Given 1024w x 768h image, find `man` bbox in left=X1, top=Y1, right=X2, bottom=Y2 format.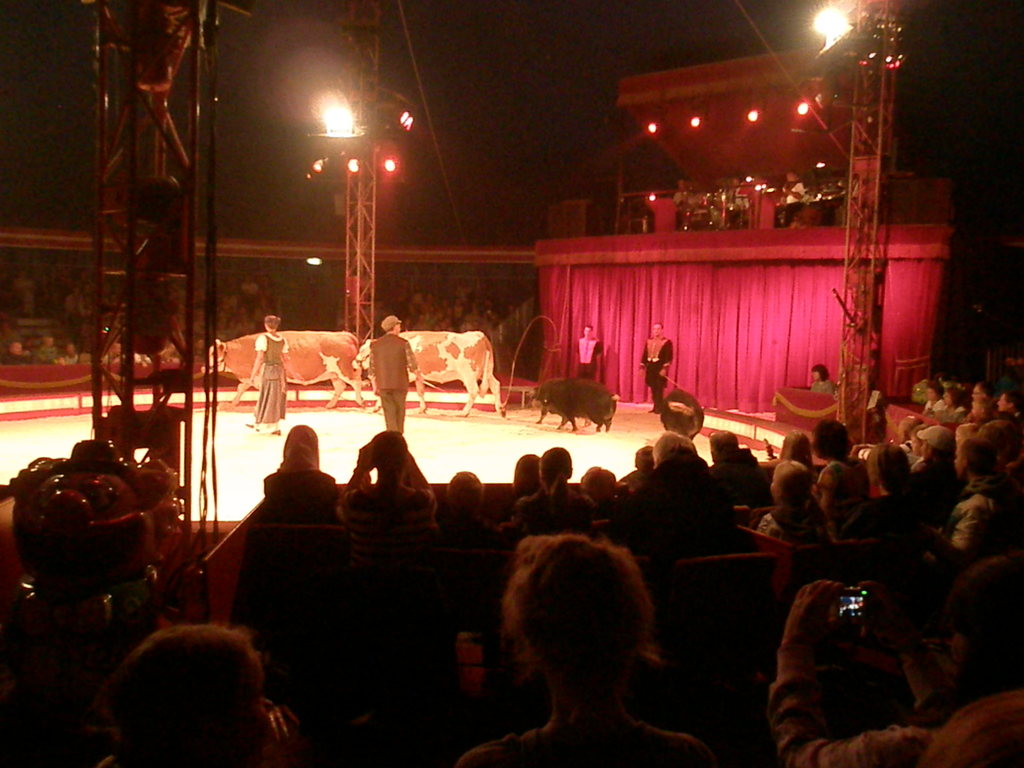
left=768, top=554, right=1020, bottom=767.
